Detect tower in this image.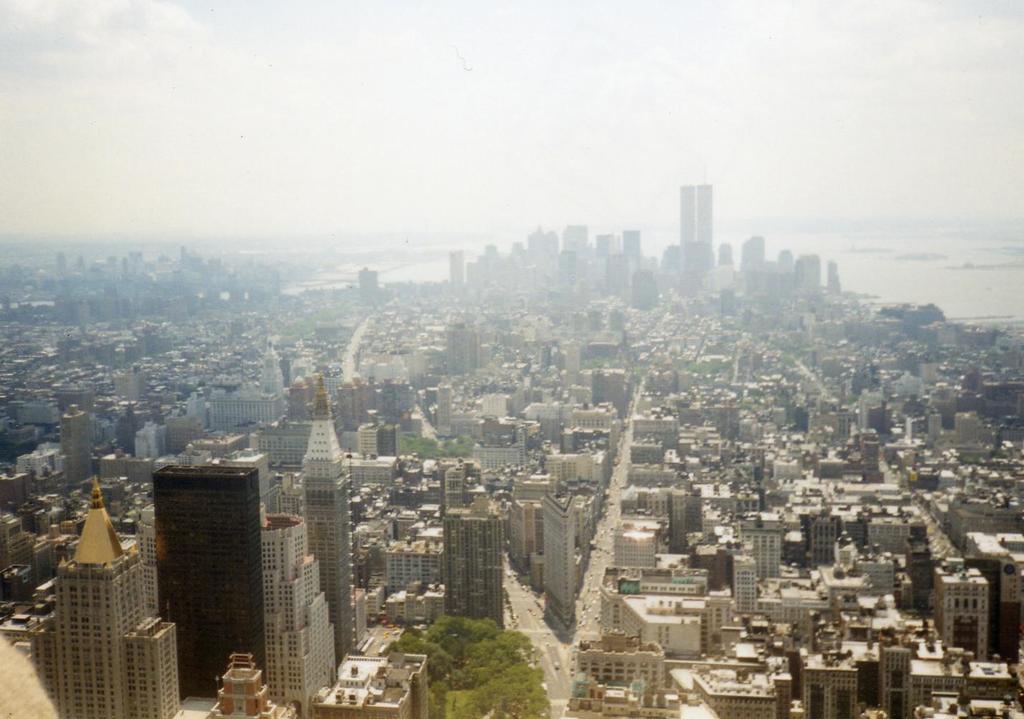
Detection: box(539, 494, 574, 632).
